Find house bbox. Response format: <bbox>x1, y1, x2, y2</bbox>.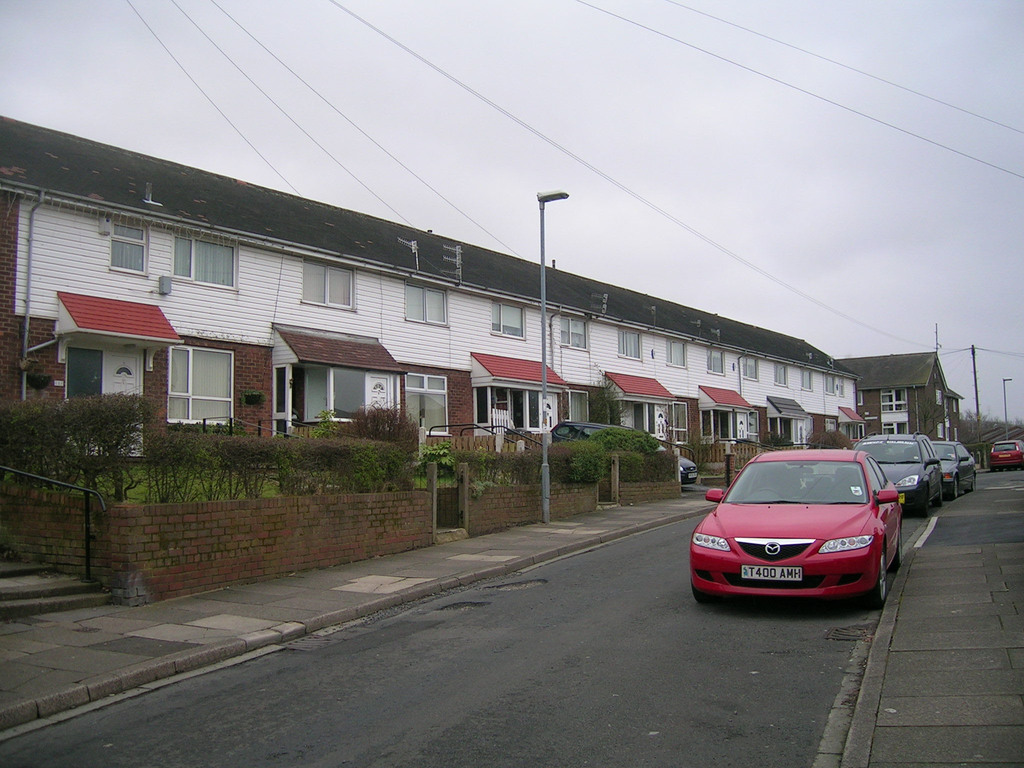
<bbox>830, 351, 963, 442</bbox>.
